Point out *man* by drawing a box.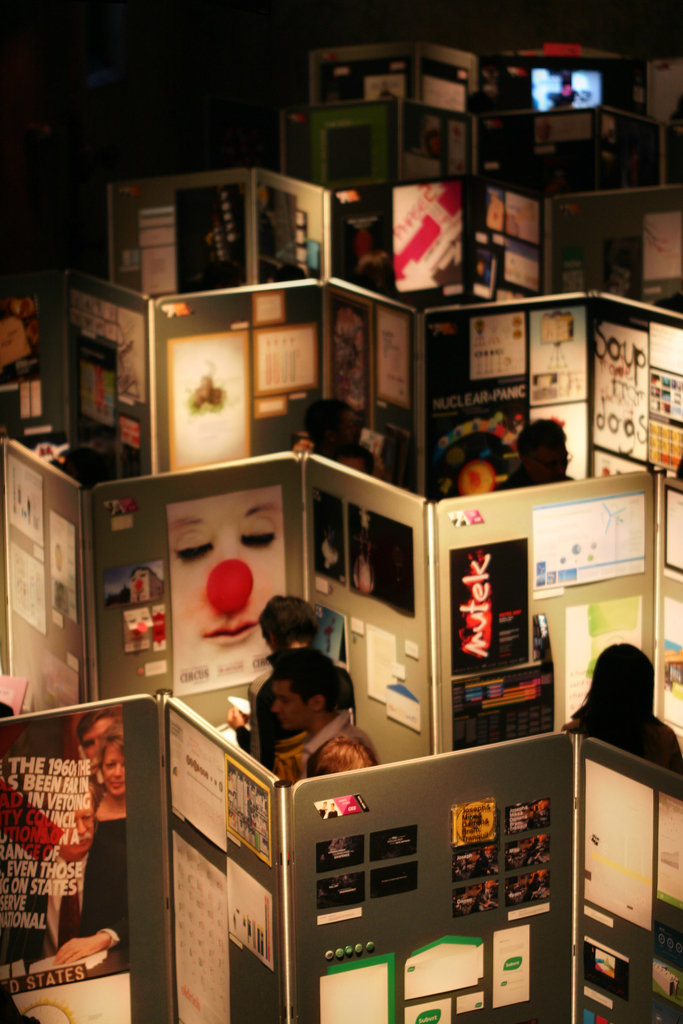
BBox(76, 705, 124, 771).
